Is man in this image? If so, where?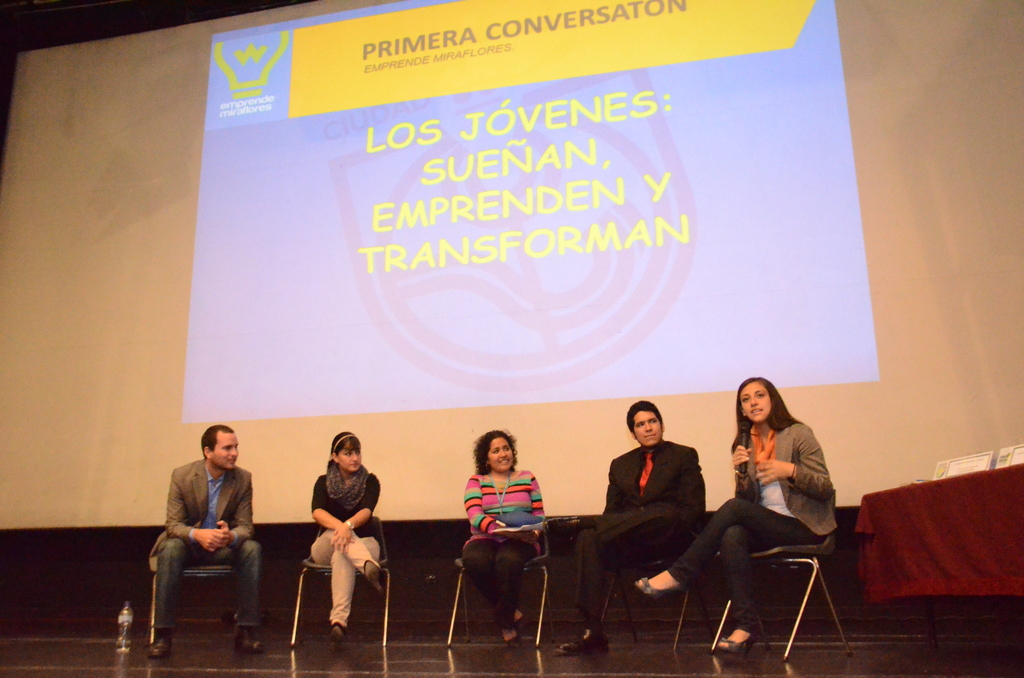
Yes, at (542, 393, 709, 662).
